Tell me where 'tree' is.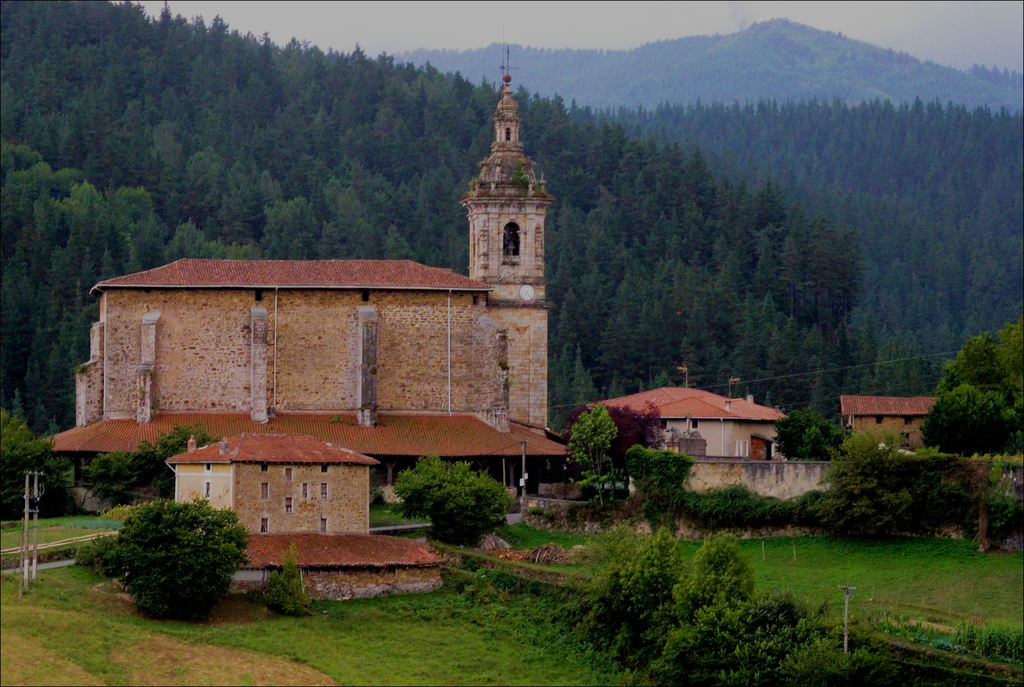
'tree' is at BBox(414, 67, 449, 122).
